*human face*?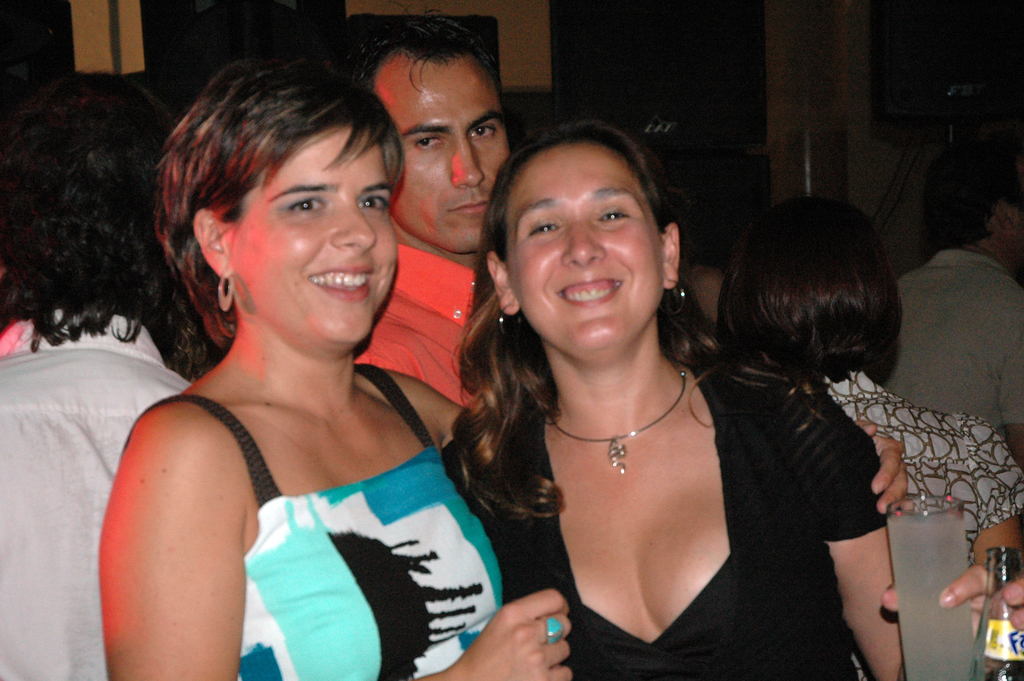
x1=369 y1=49 x2=512 y2=250
